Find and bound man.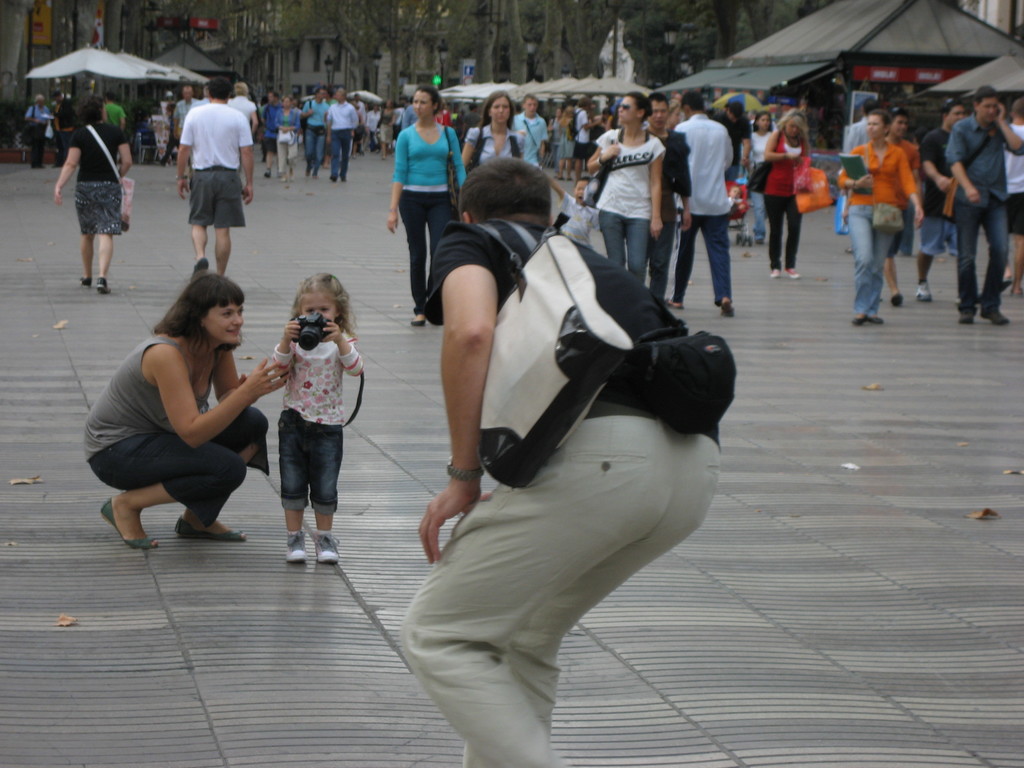
Bound: region(226, 79, 259, 197).
